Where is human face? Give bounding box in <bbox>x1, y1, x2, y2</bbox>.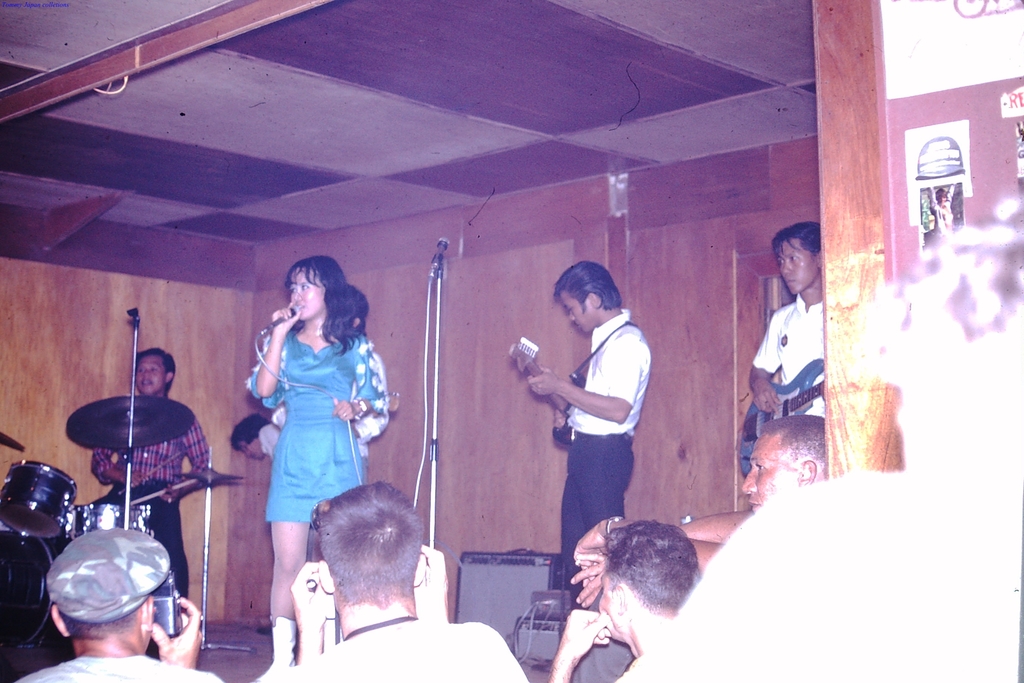
<bbox>779, 239, 820, 294</bbox>.
